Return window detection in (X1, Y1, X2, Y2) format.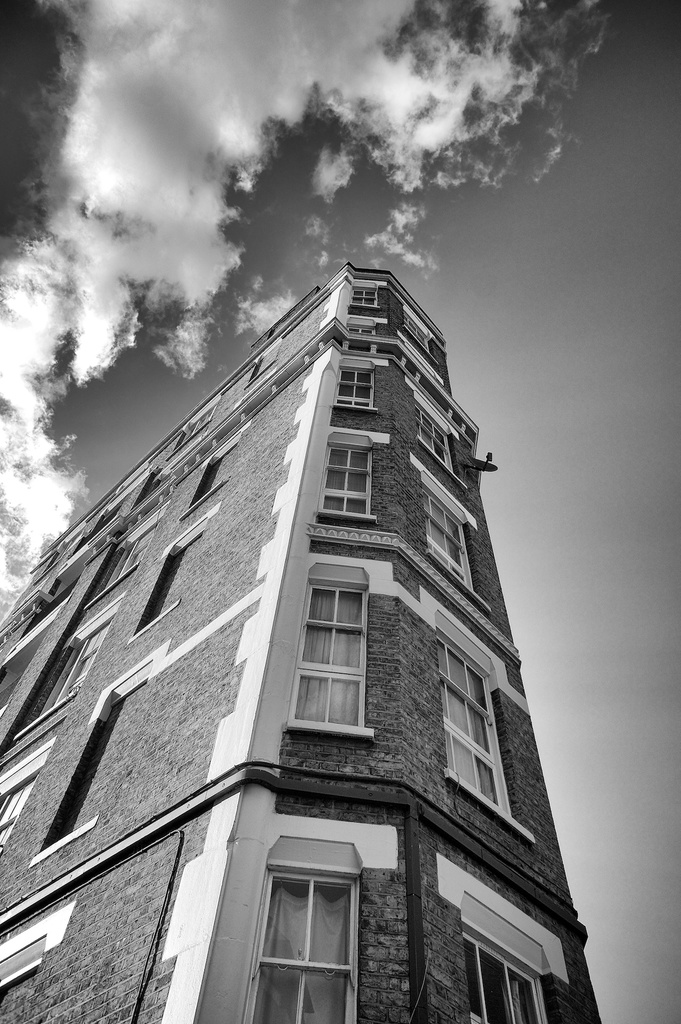
(0, 737, 58, 860).
